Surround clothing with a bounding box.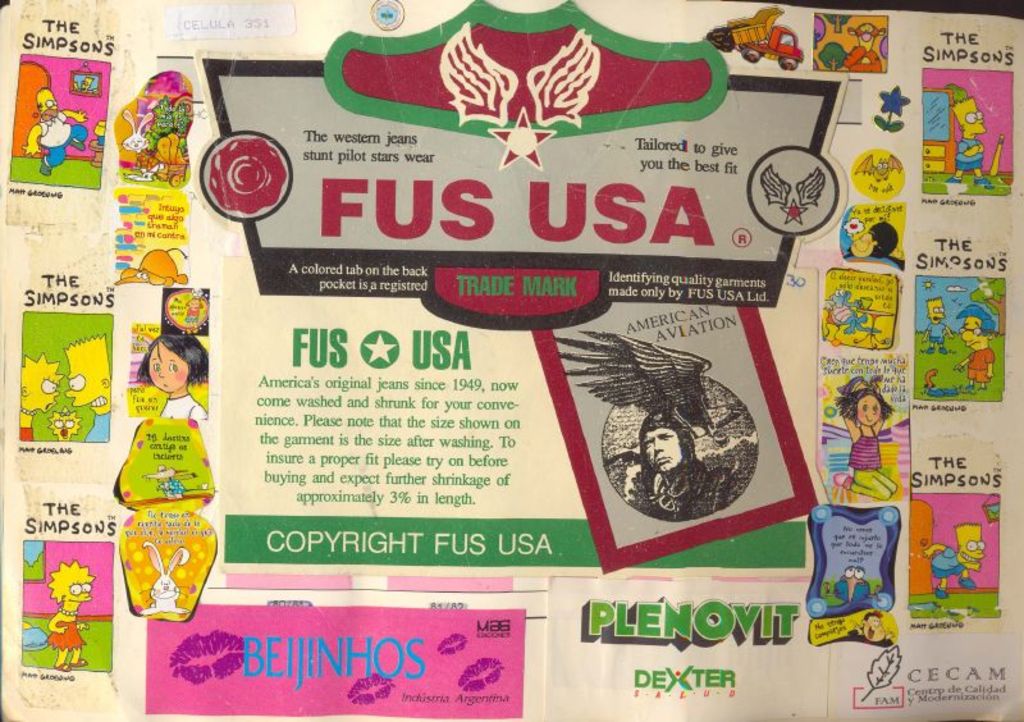
bbox=[42, 618, 87, 652].
